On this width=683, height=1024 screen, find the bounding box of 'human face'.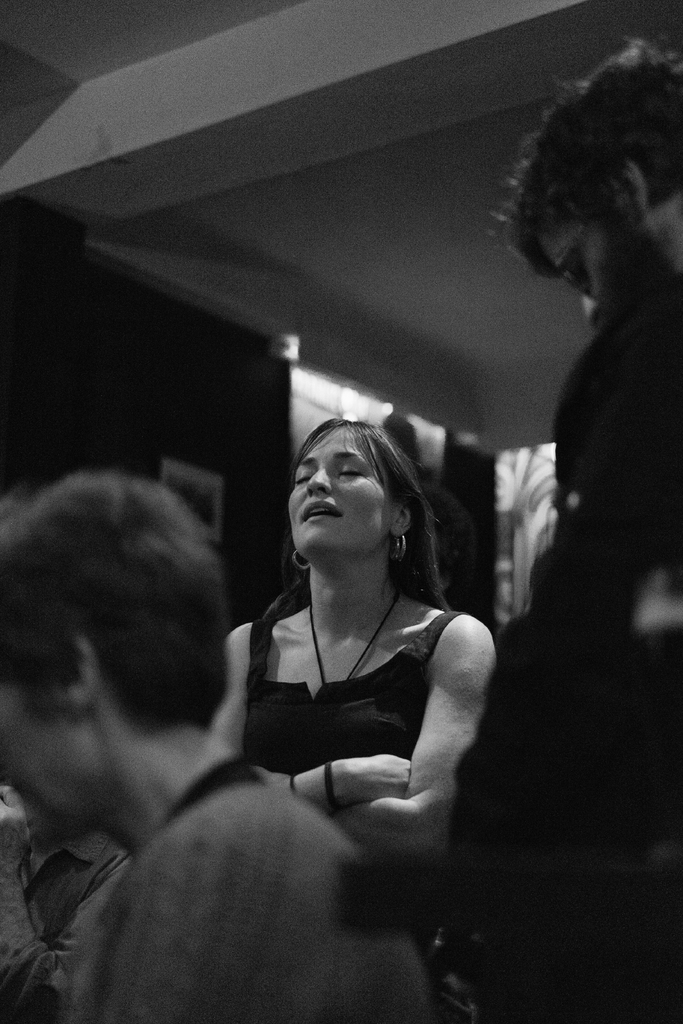
Bounding box: <box>0,680,97,841</box>.
